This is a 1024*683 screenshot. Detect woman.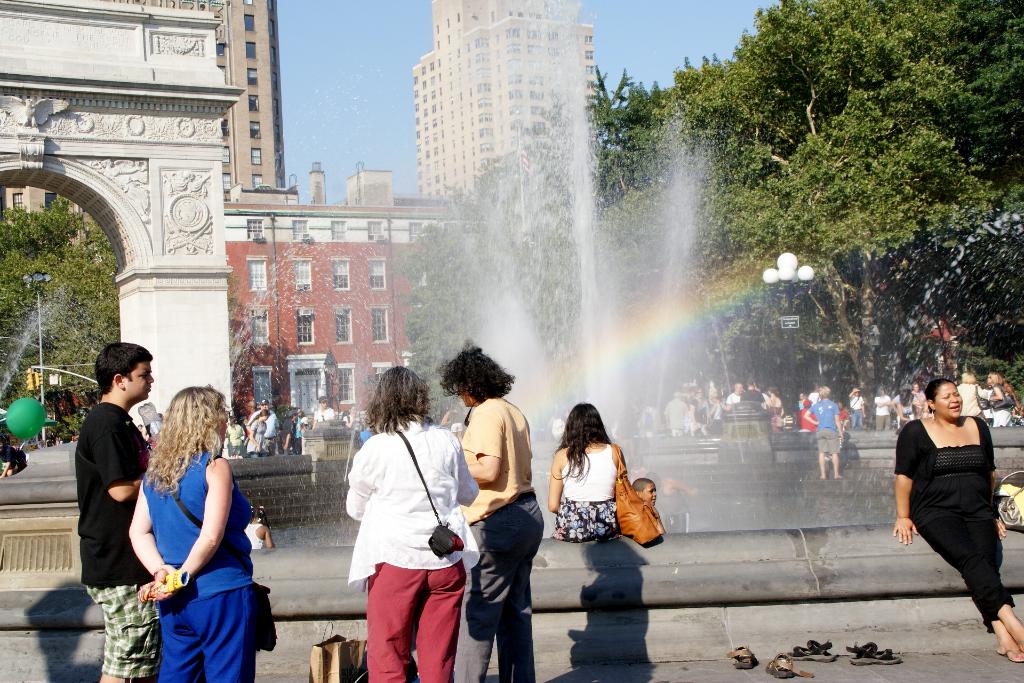
box(247, 410, 272, 457).
